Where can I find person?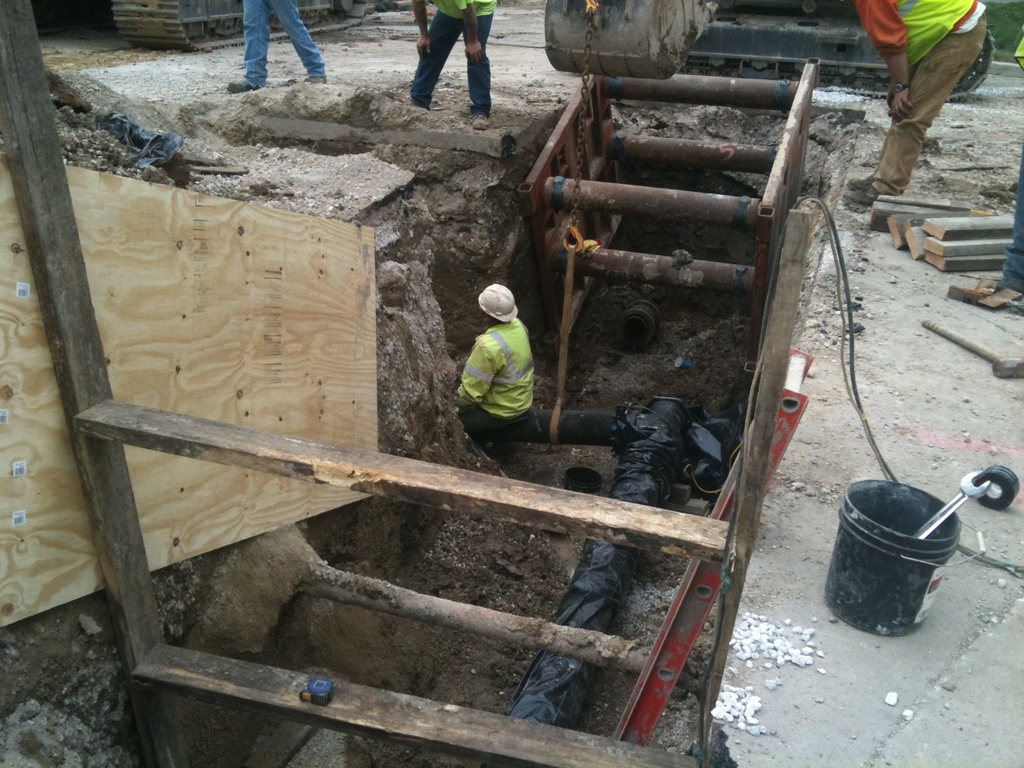
You can find it at [x1=403, y1=0, x2=505, y2=136].
